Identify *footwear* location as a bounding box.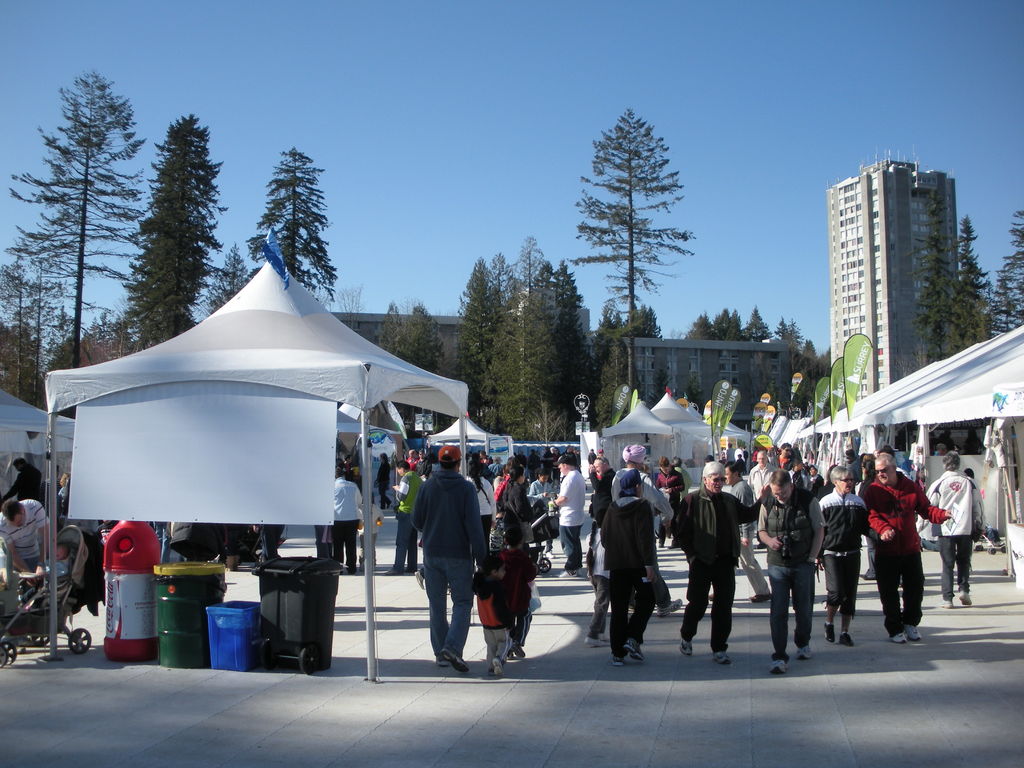
left=584, top=636, right=611, bottom=646.
